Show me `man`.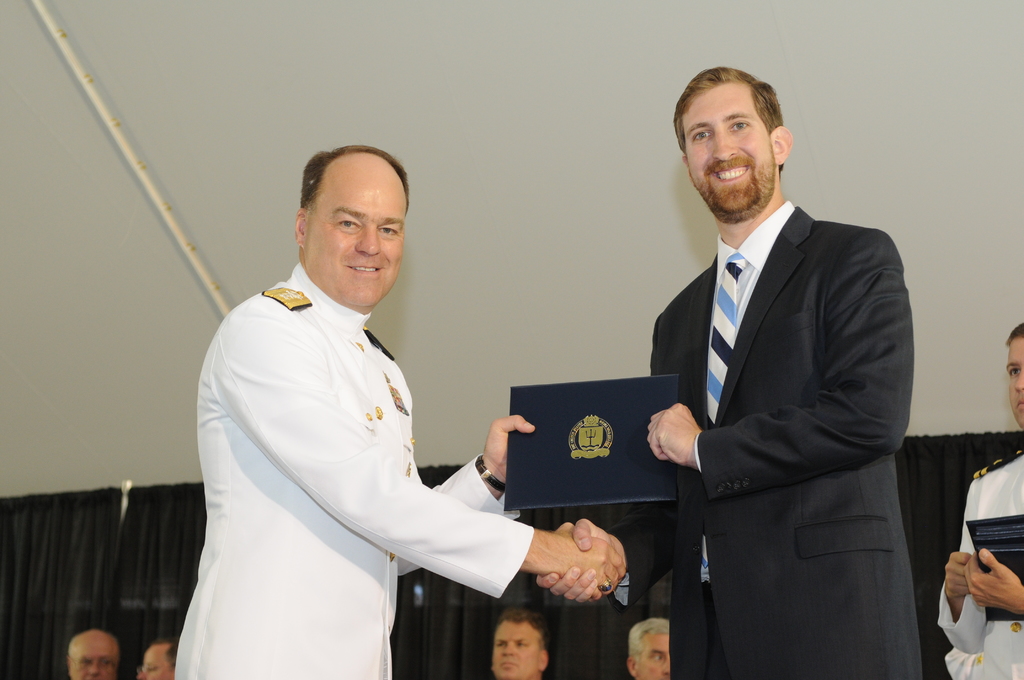
`man` is here: 187:138:549:665.
